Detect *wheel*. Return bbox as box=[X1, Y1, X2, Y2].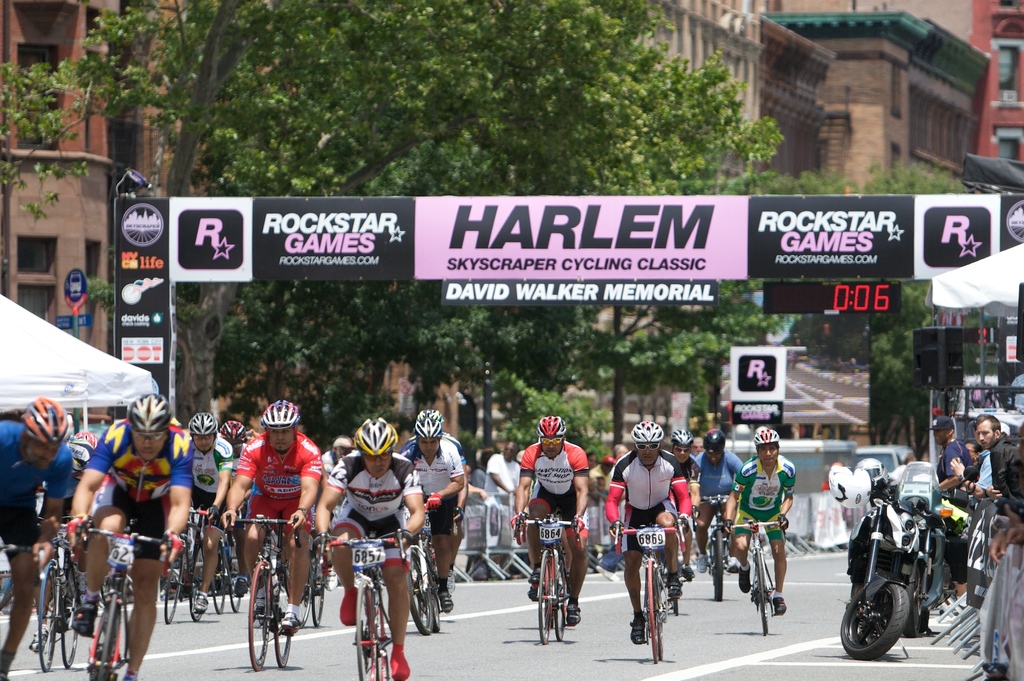
box=[708, 522, 728, 604].
